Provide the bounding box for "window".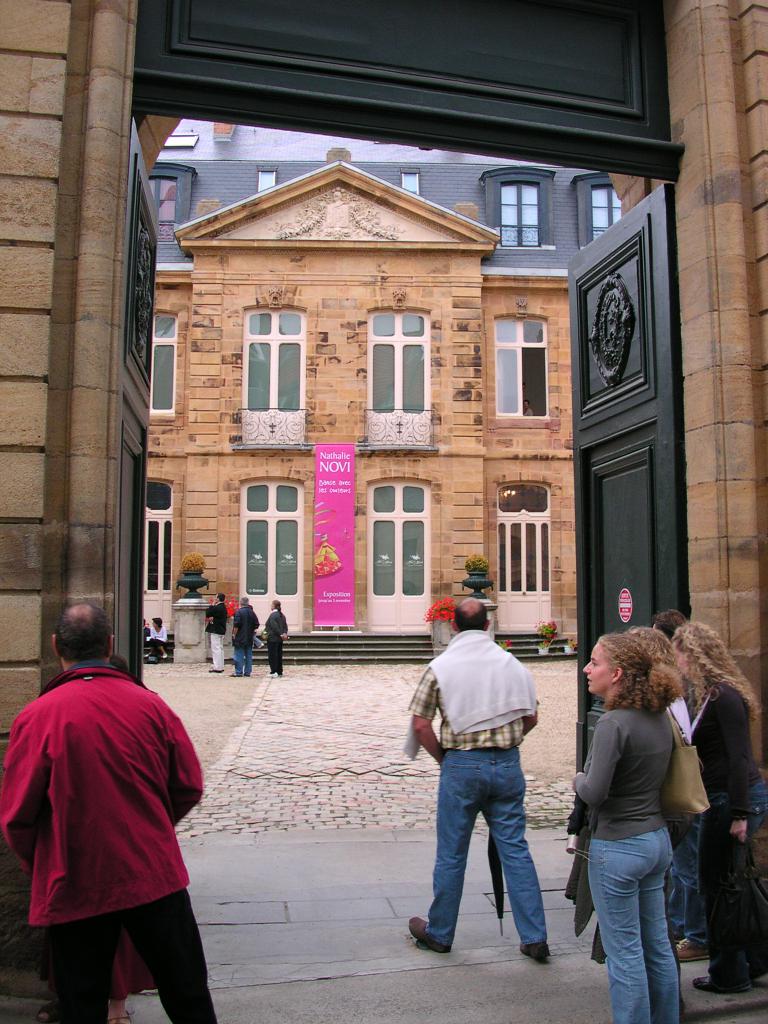
[left=259, top=172, right=275, bottom=189].
